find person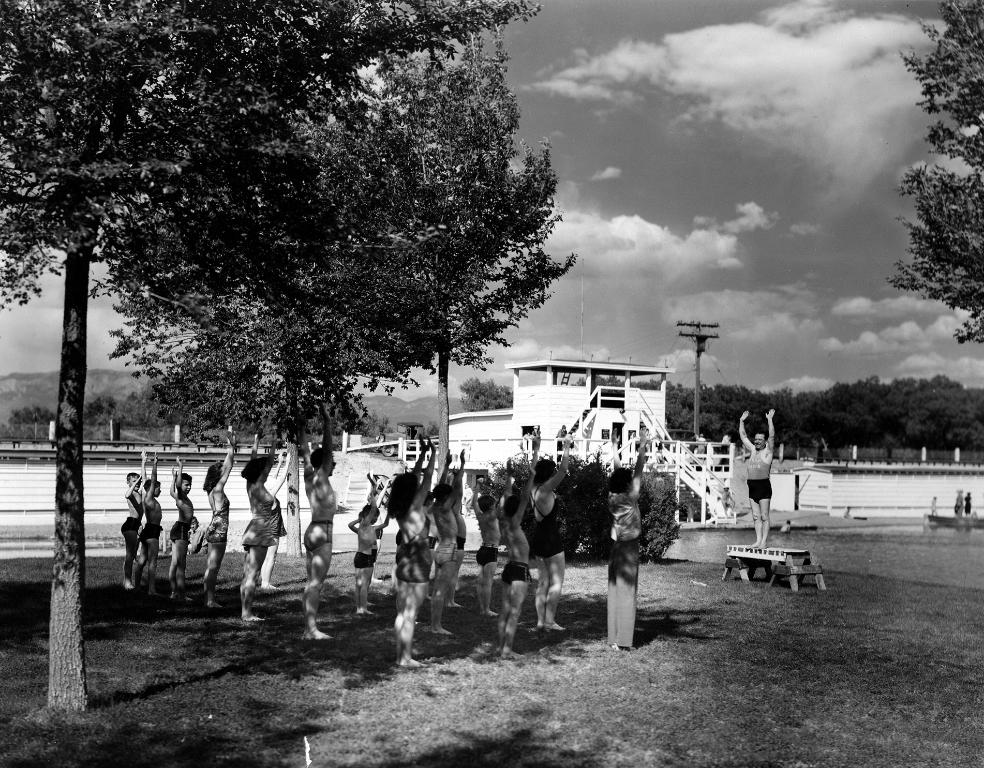
[left=169, top=454, right=193, bottom=603]
